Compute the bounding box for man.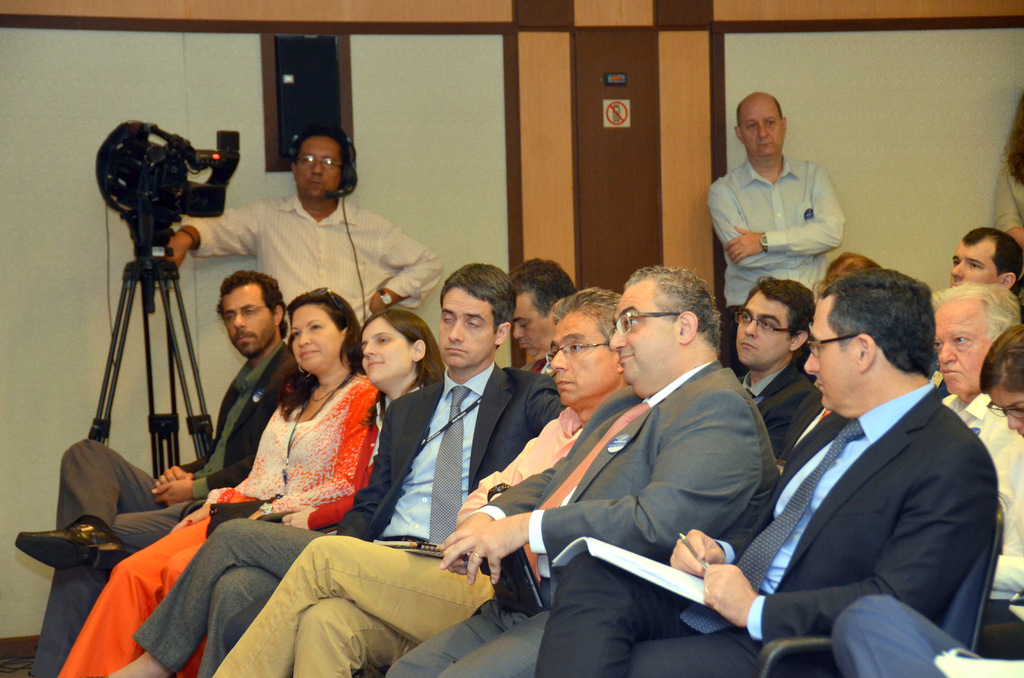
select_region(527, 270, 1007, 677).
